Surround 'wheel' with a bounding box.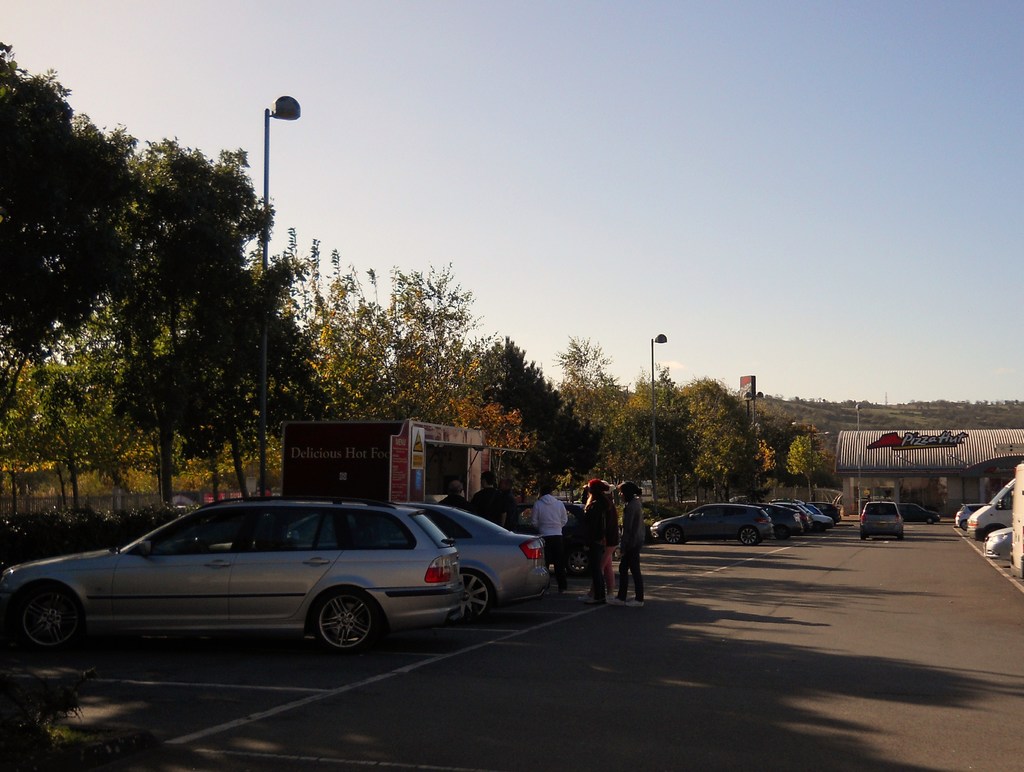
858, 529, 867, 541.
